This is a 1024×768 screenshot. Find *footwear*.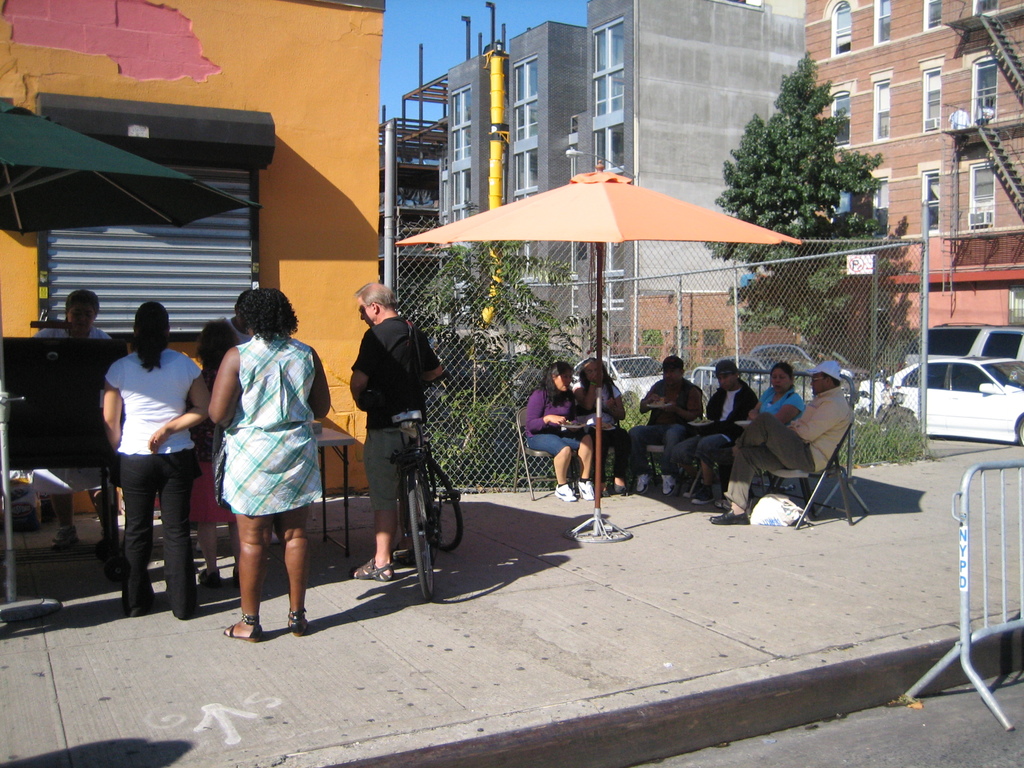
Bounding box: x1=705, y1=508, x2=748, y2=525.
